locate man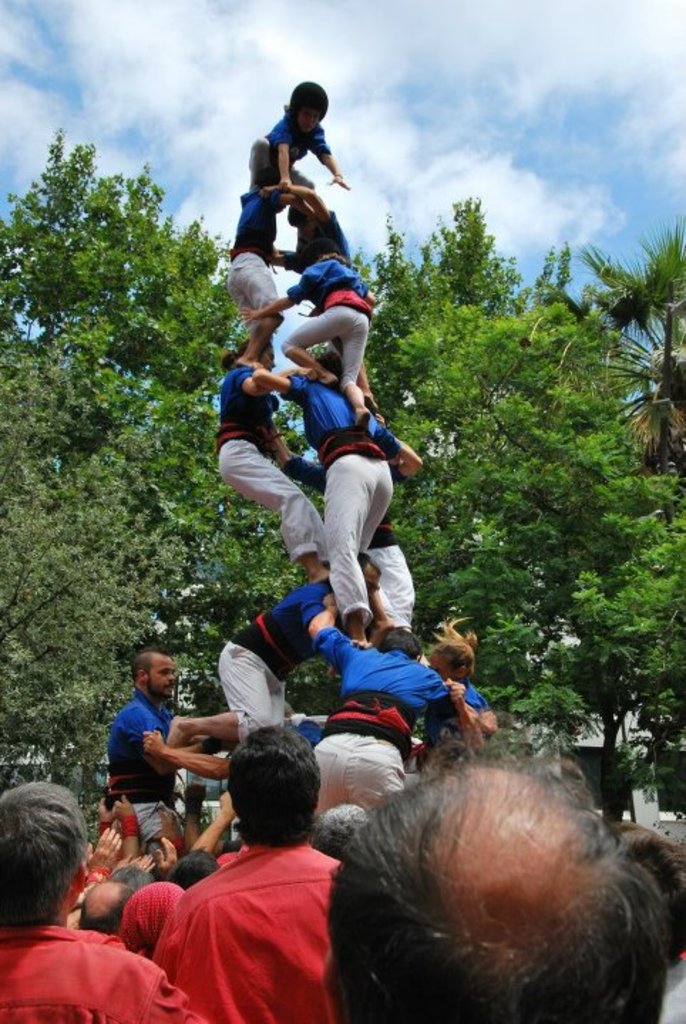
crop(6, 781, 226, 1023)
